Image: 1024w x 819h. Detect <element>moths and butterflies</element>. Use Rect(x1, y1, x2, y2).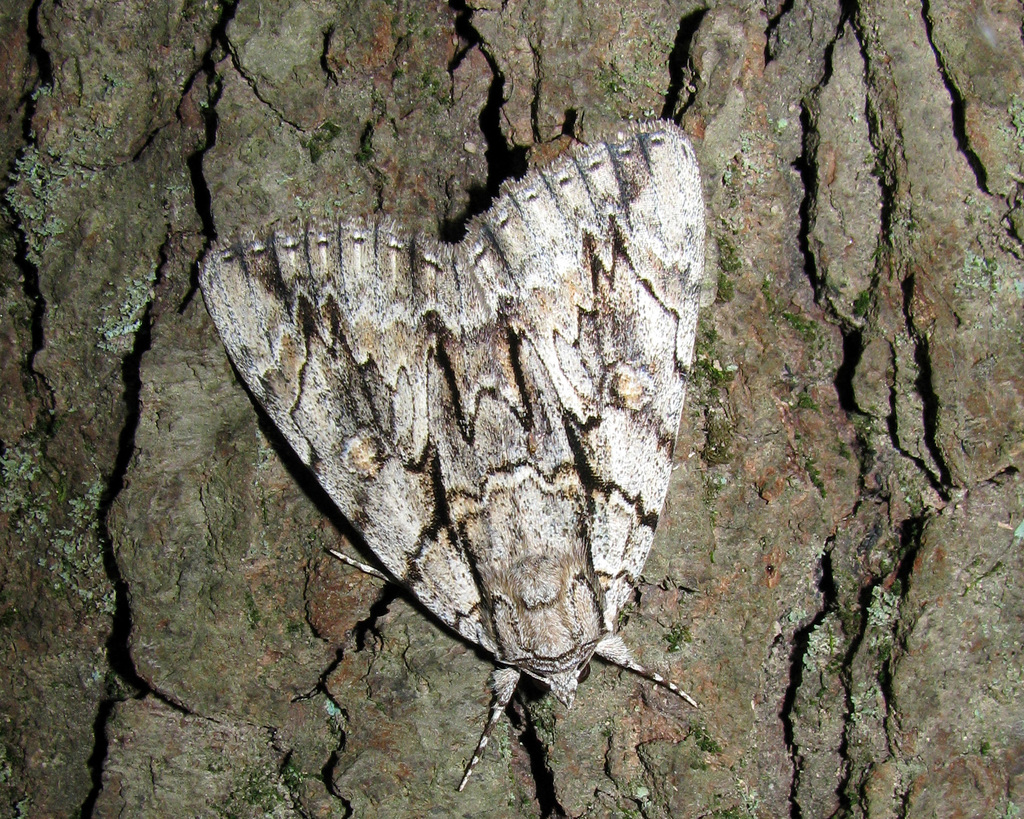
Rect(193, 111, 710, 794).
